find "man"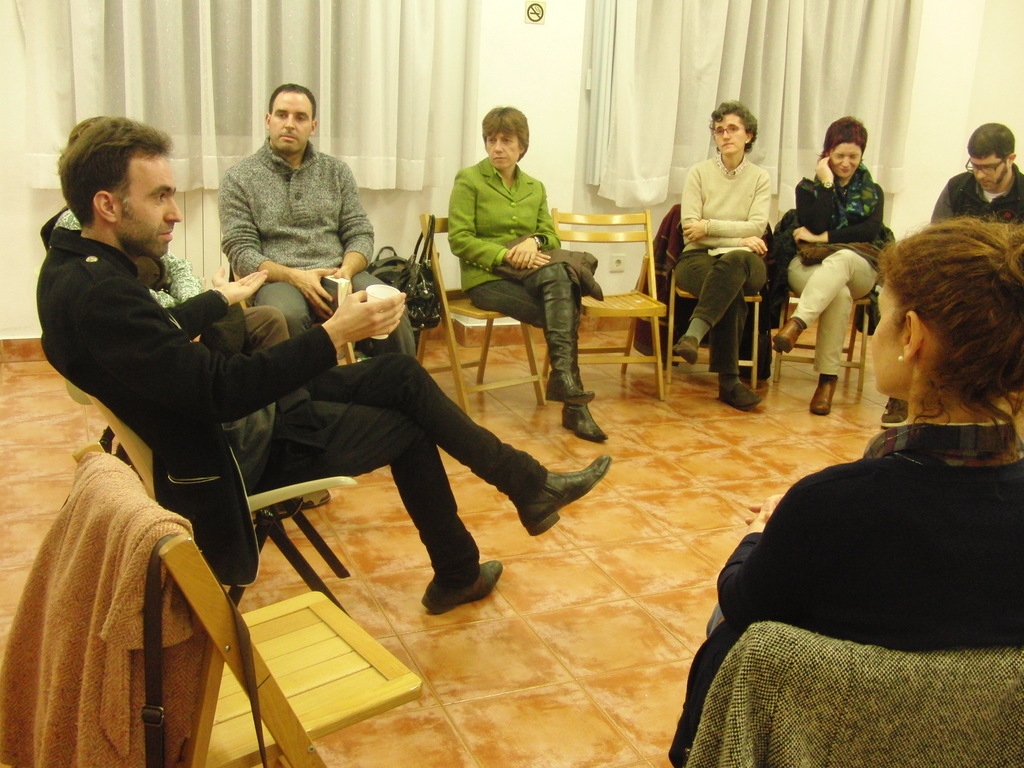
[left=214, top=80, right=420, bottom=425]
